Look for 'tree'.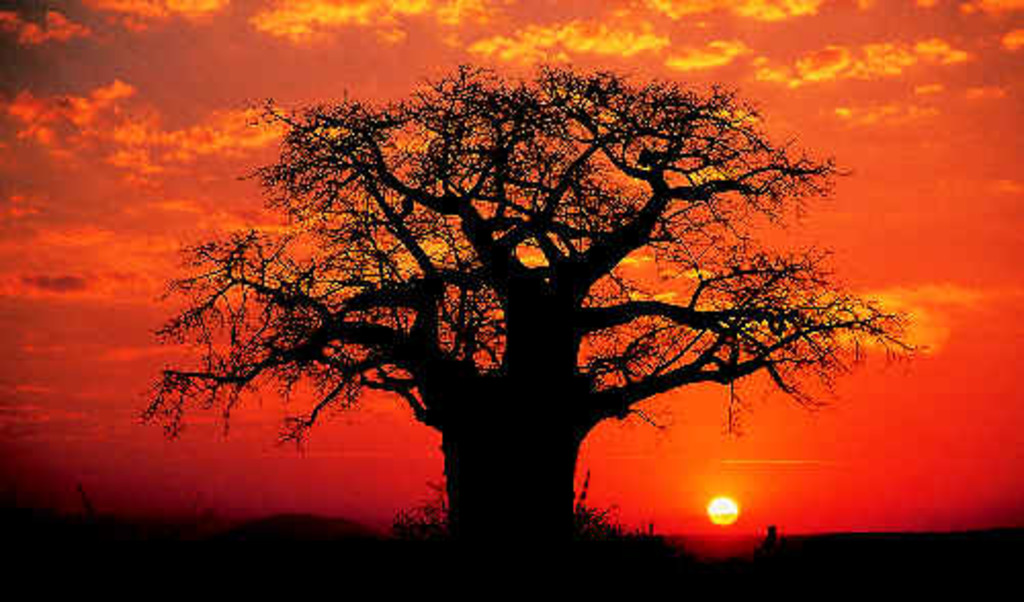
Found: x1=127, y1=59, x2=934, y2=600.
